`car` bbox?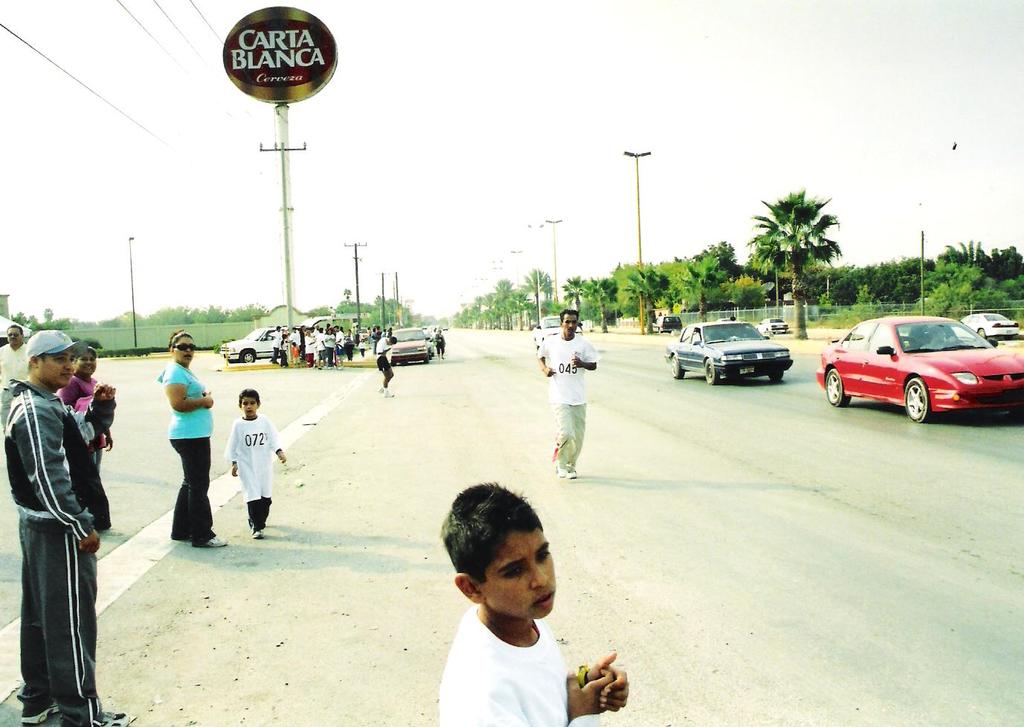
663/316/792/384
